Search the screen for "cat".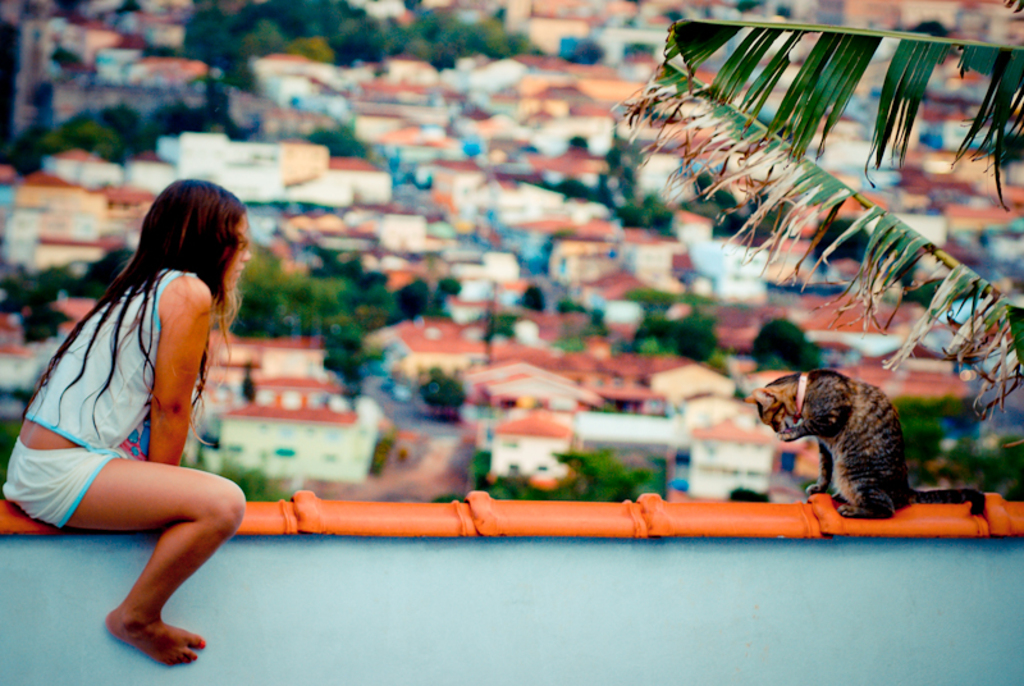
Found at x1=741, y1=372, x2=986, y2=525.
